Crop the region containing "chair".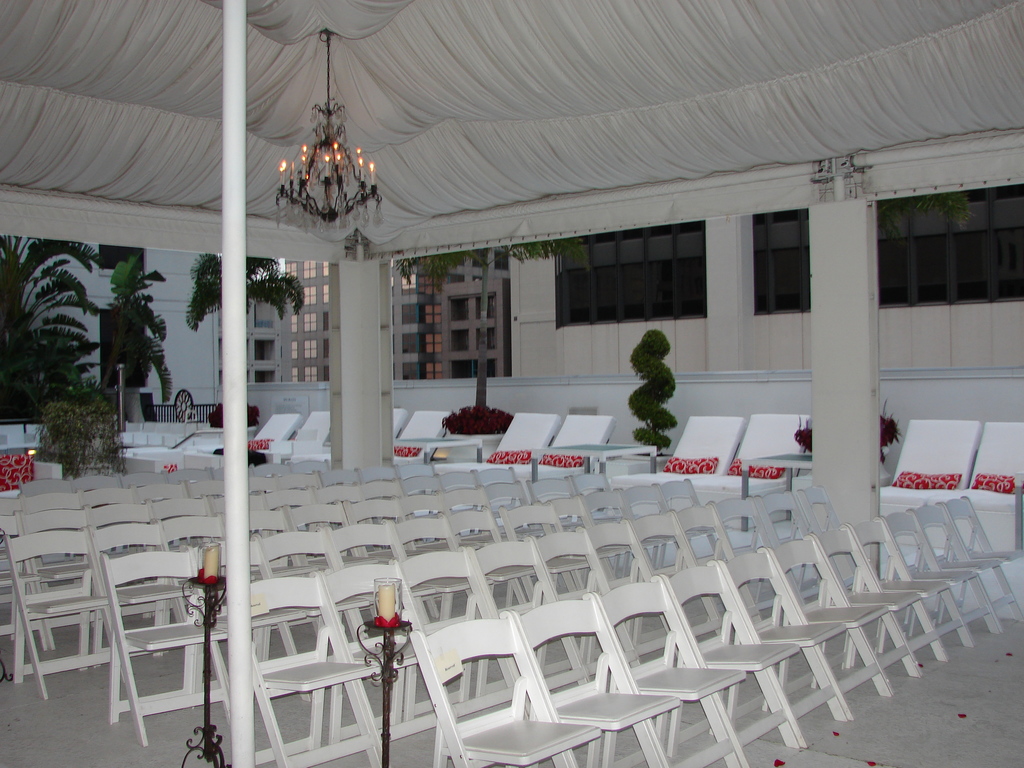
Crop region: <bbox>660, 558, 799, 767</bbox>.
